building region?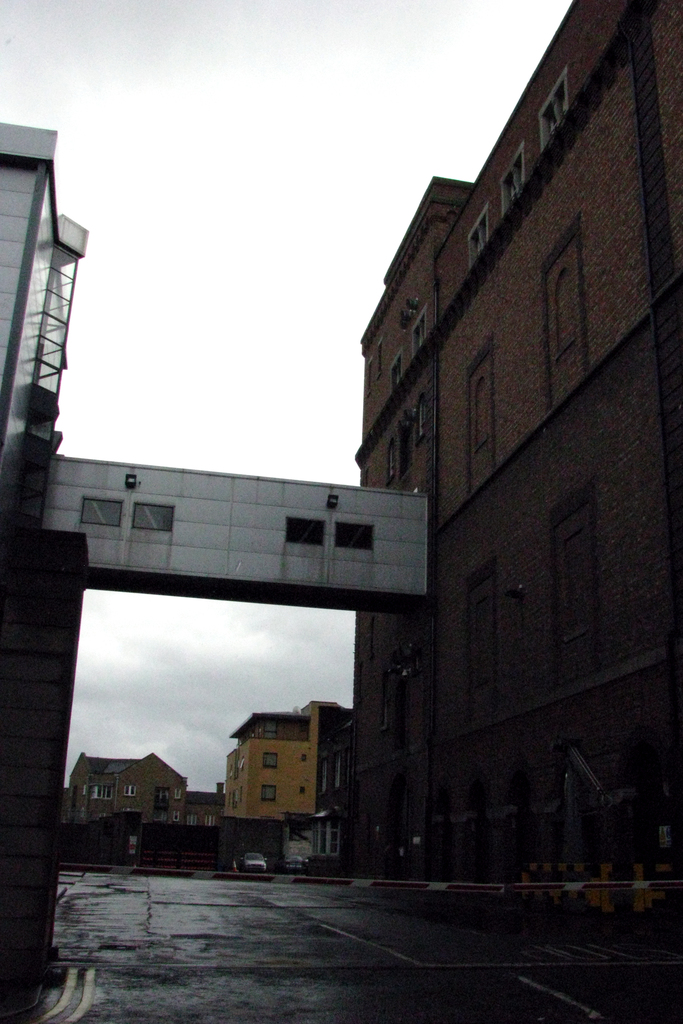
left=72, top=752, right=219, bottom=829
